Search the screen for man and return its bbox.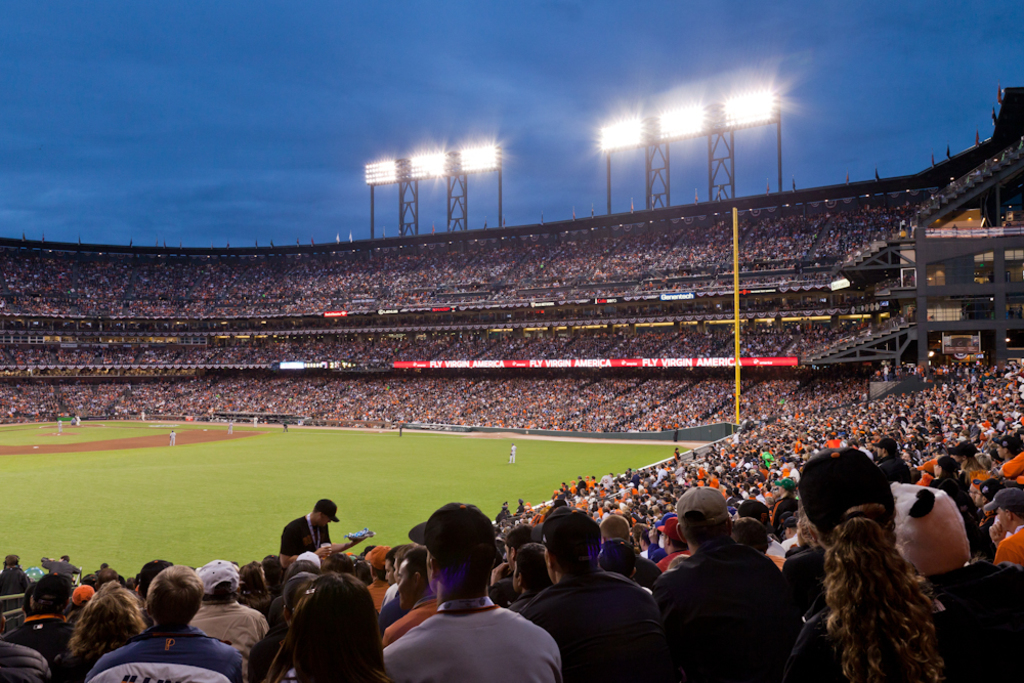
Found: (x1=776, y1=456, x2=784, y2=468).
